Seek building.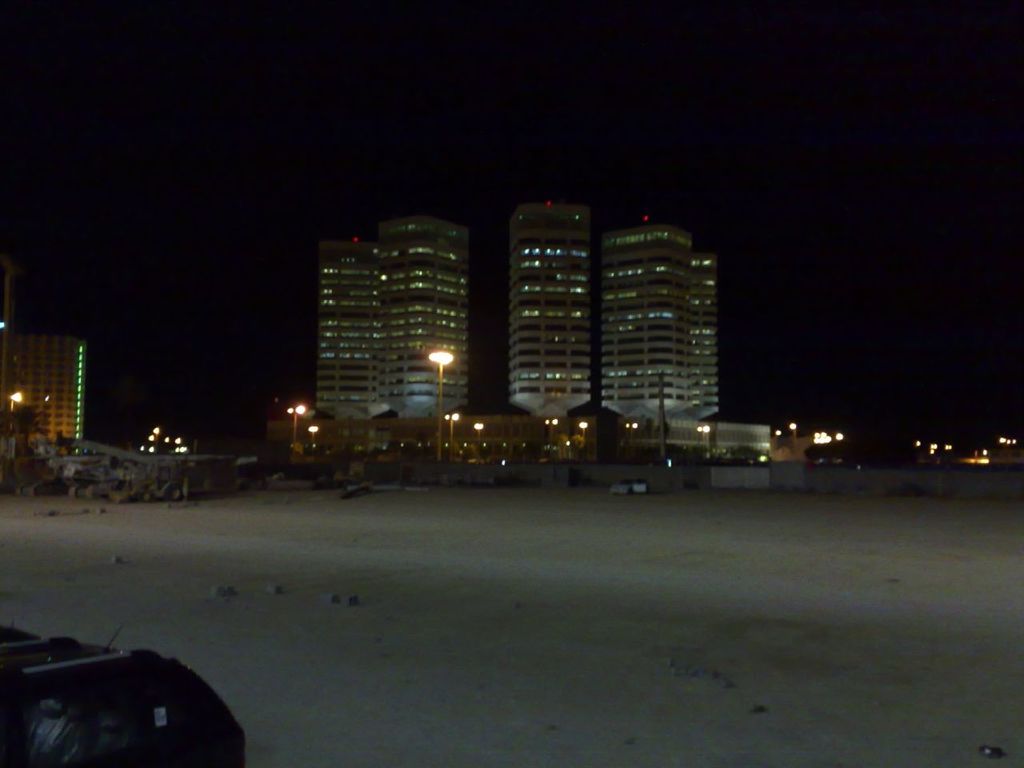
Rect(598, 216, 695, 422).
